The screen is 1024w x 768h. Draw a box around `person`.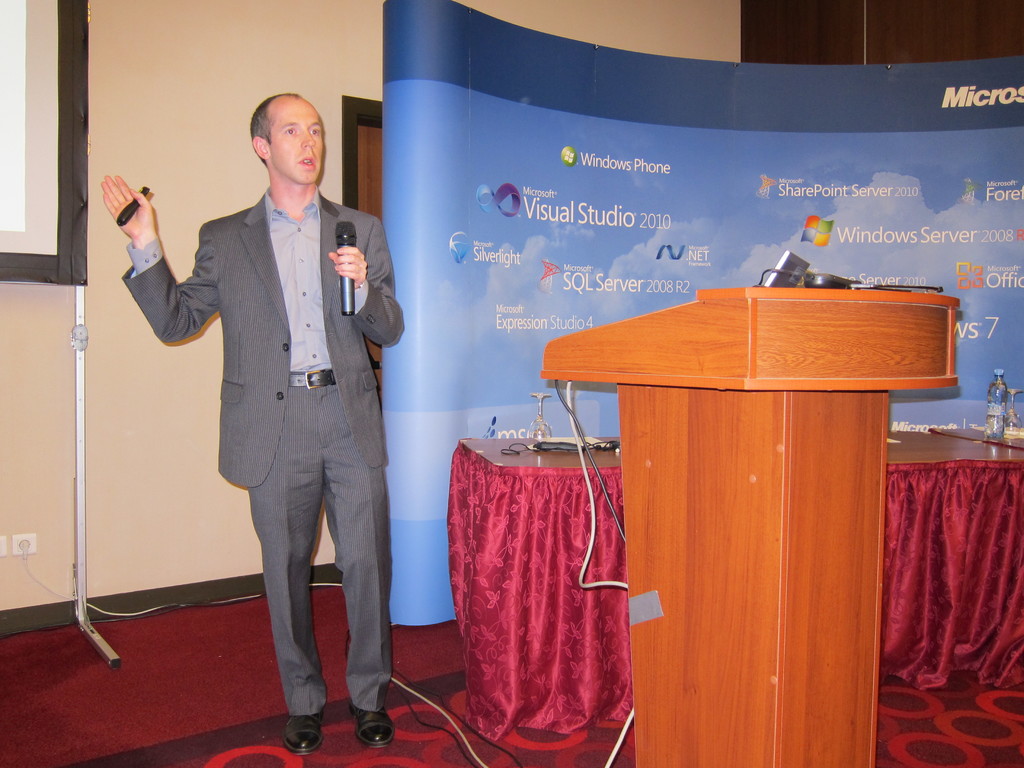
bbox(100, 93, 403, 753).
